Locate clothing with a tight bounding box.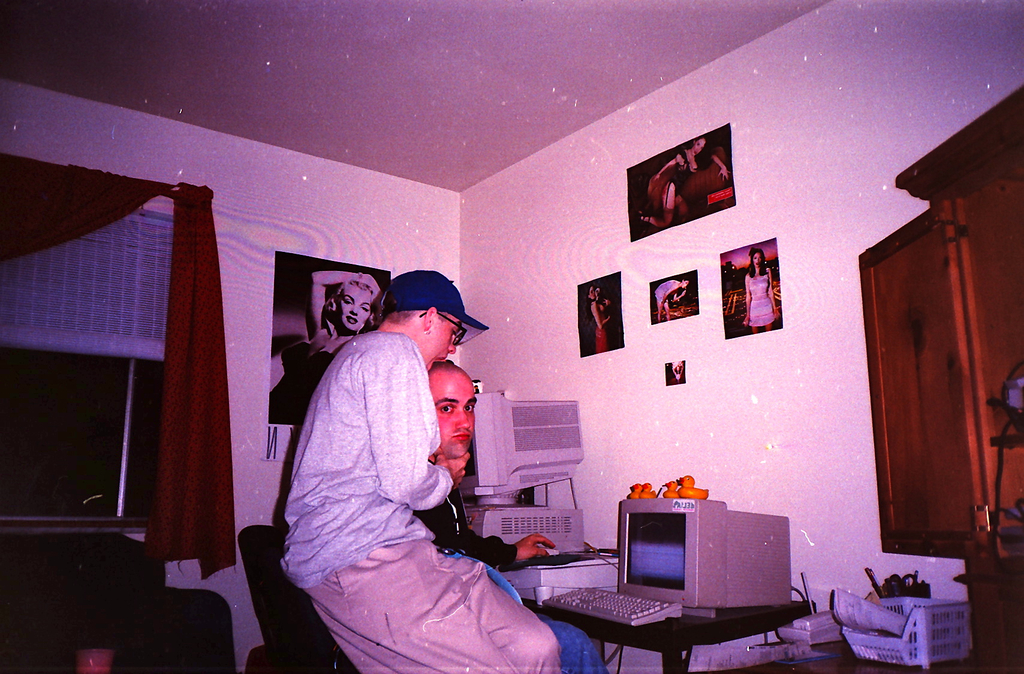
select_region(262, 338, 333, 430).
